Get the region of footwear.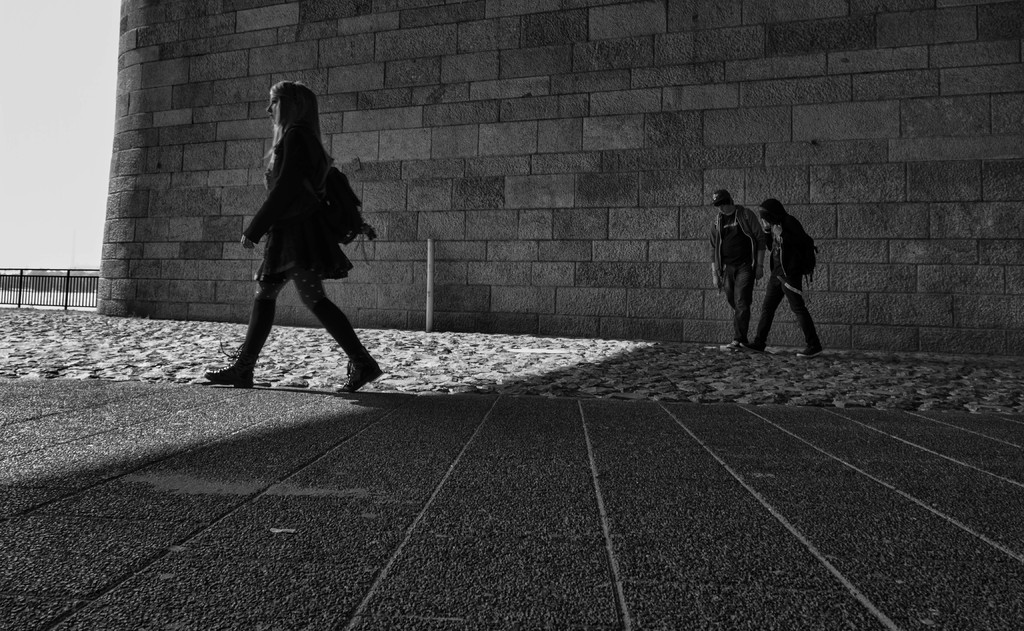
select_region(806, 344, 819, 355).
